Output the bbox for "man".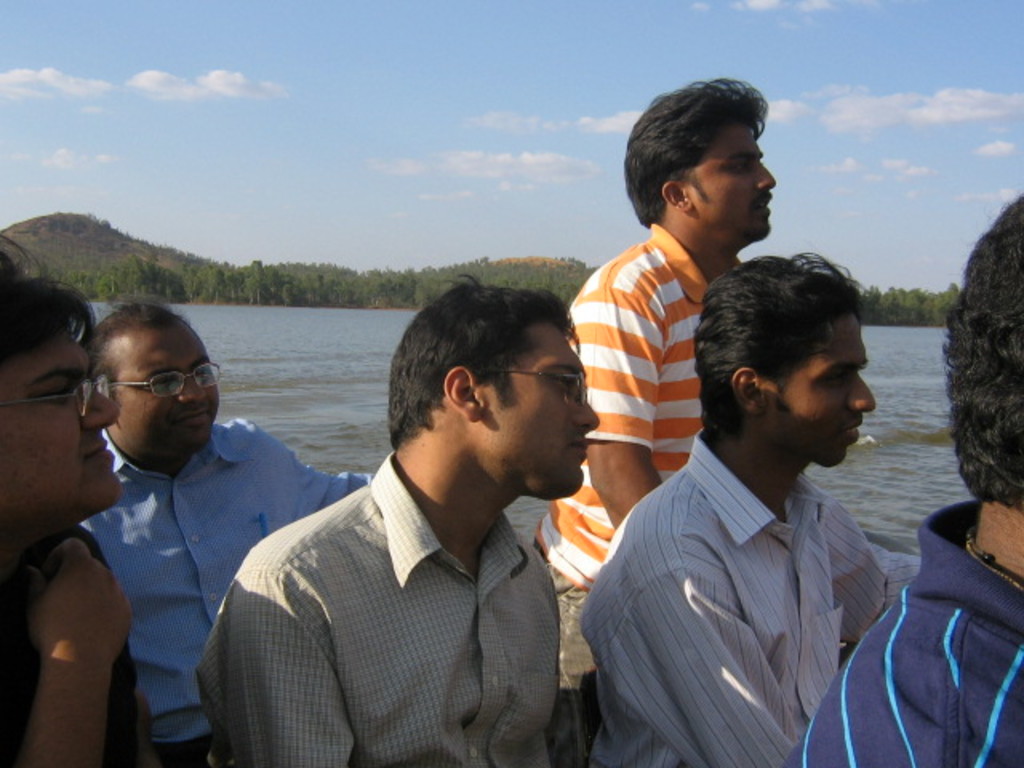
box(579, 250, 920, 766).
